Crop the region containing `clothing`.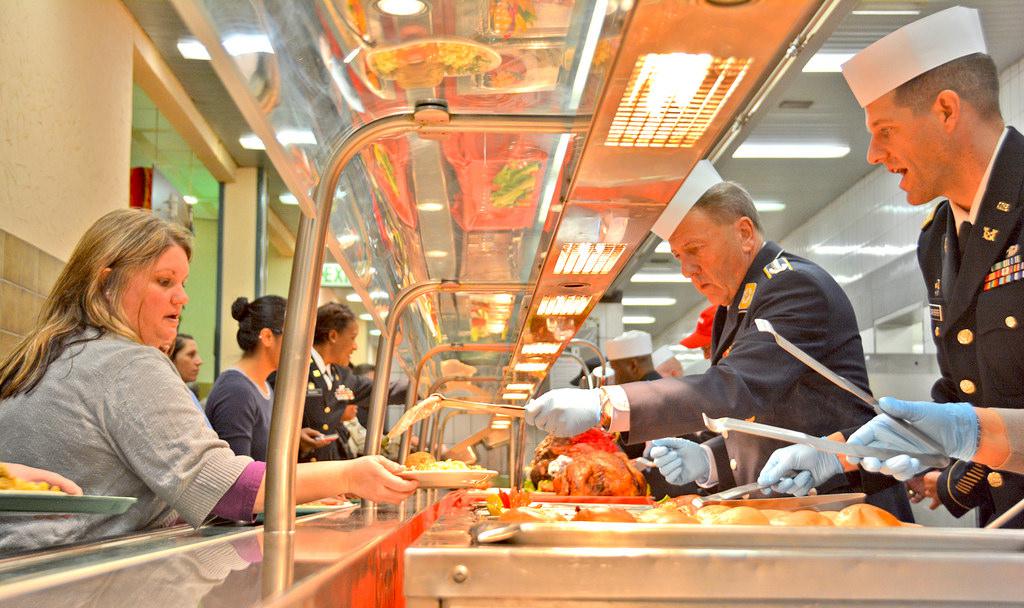
Crop region: crop(360, 400, 388, 456).
